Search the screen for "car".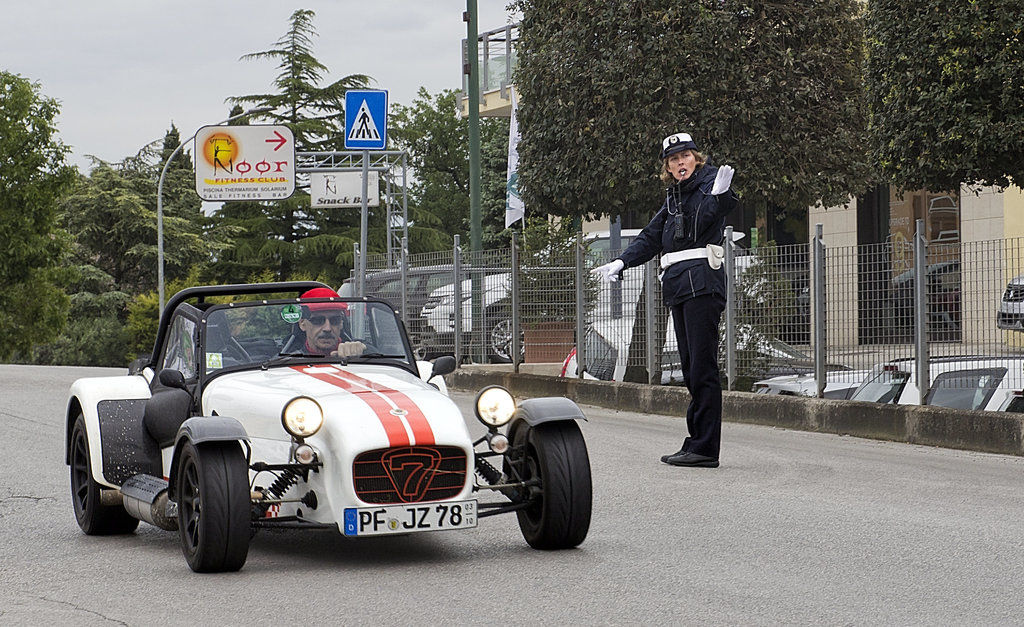
Found at <region>63, 279, 594, 575</region>.
